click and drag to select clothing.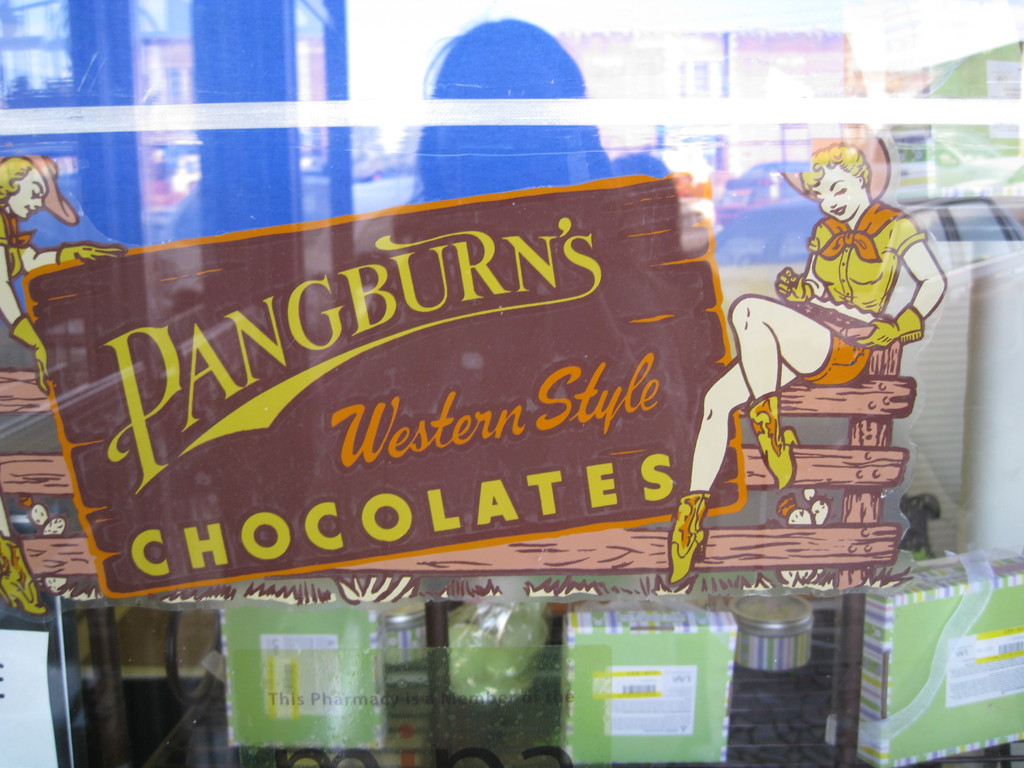
Selection: box=[797, 201, 926, 380].
